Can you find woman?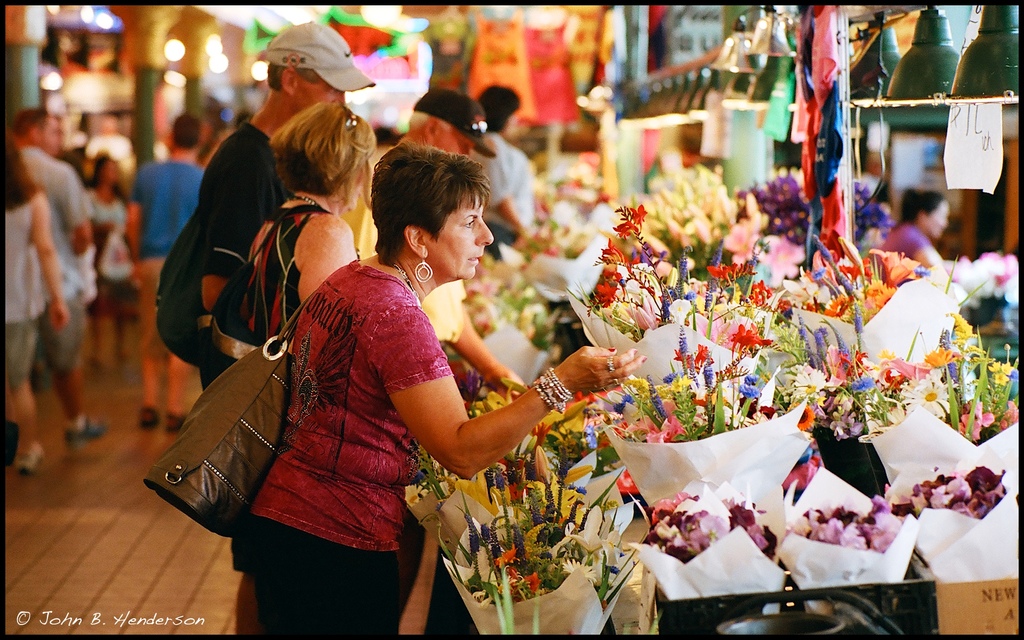
Yes, bounding box: left=0, top=132, right=68, bottom=472.
